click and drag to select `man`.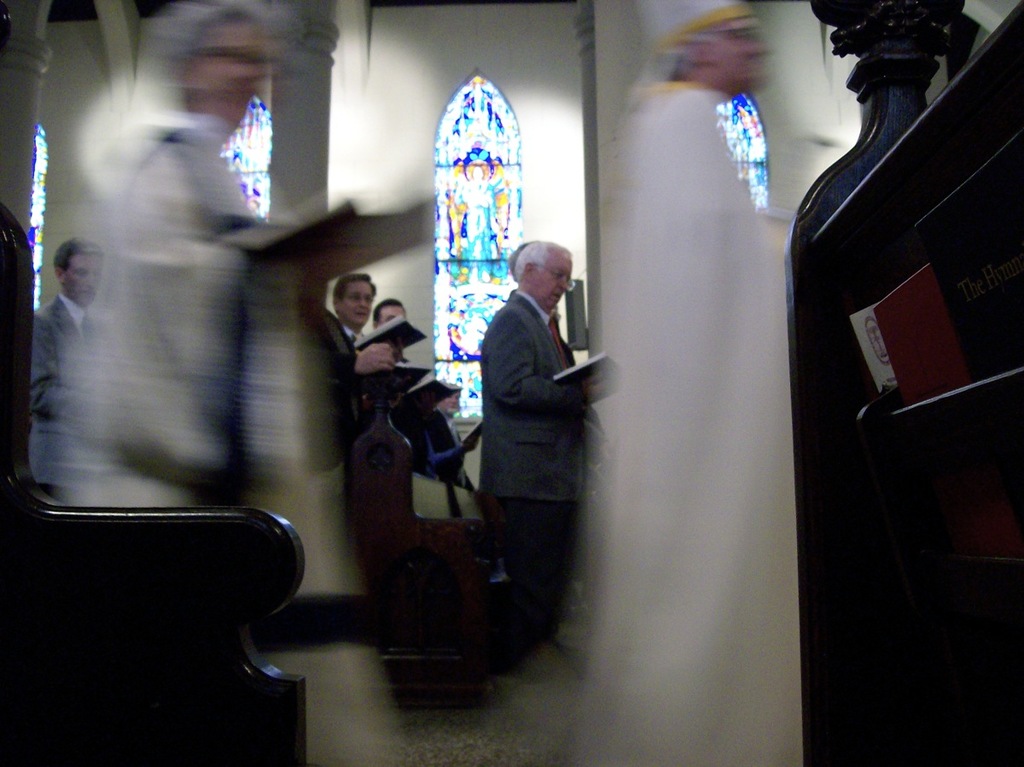
Selection: rect(31, 235, 118, 508).
